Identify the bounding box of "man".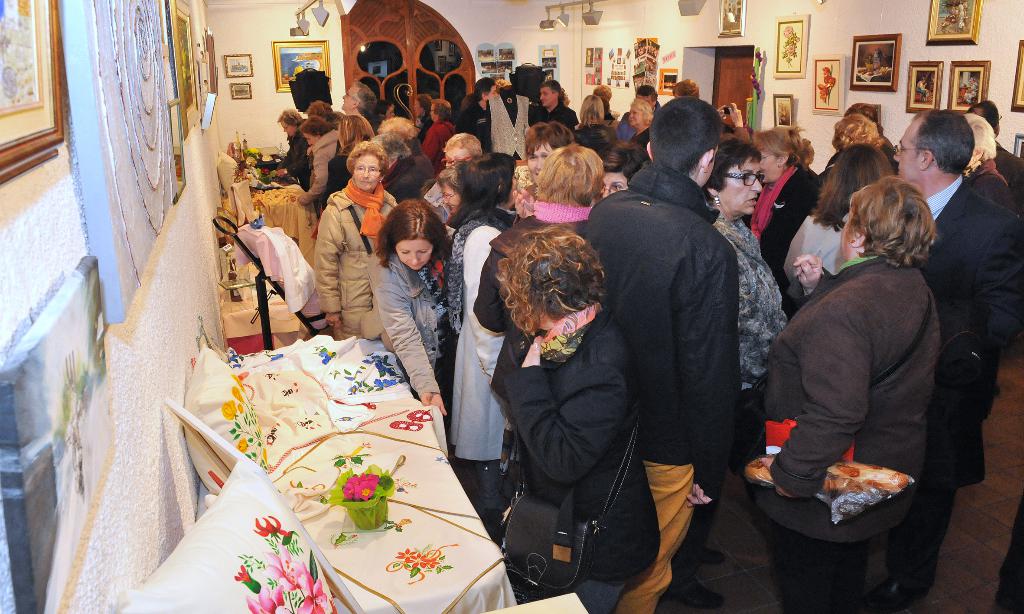
locate(339, 80, 381, 114).
